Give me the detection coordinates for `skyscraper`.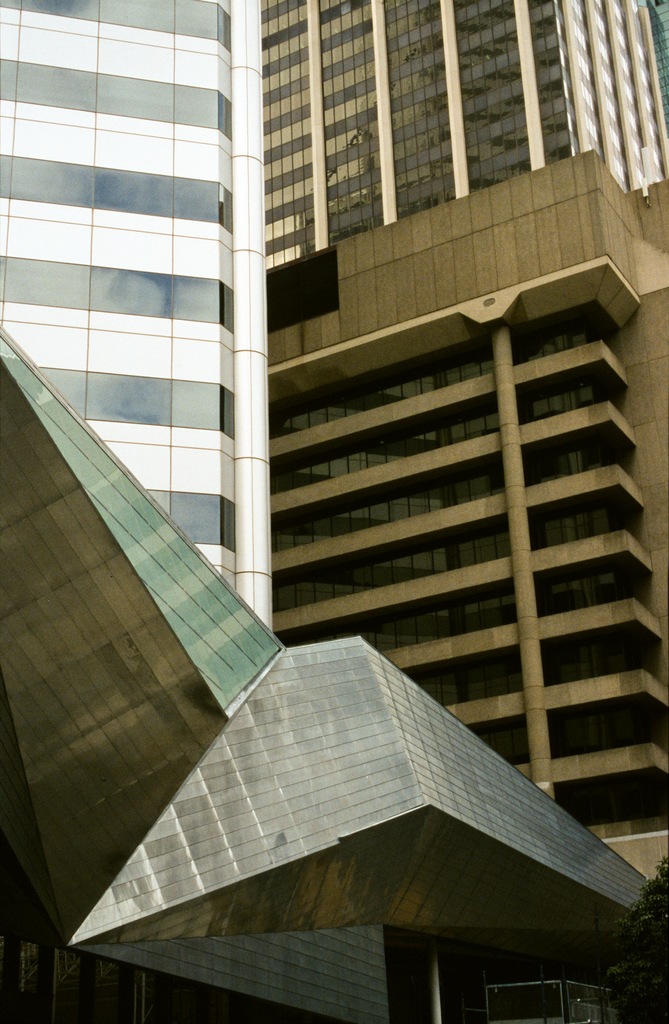
select_region(0, 0, 272, 628).
